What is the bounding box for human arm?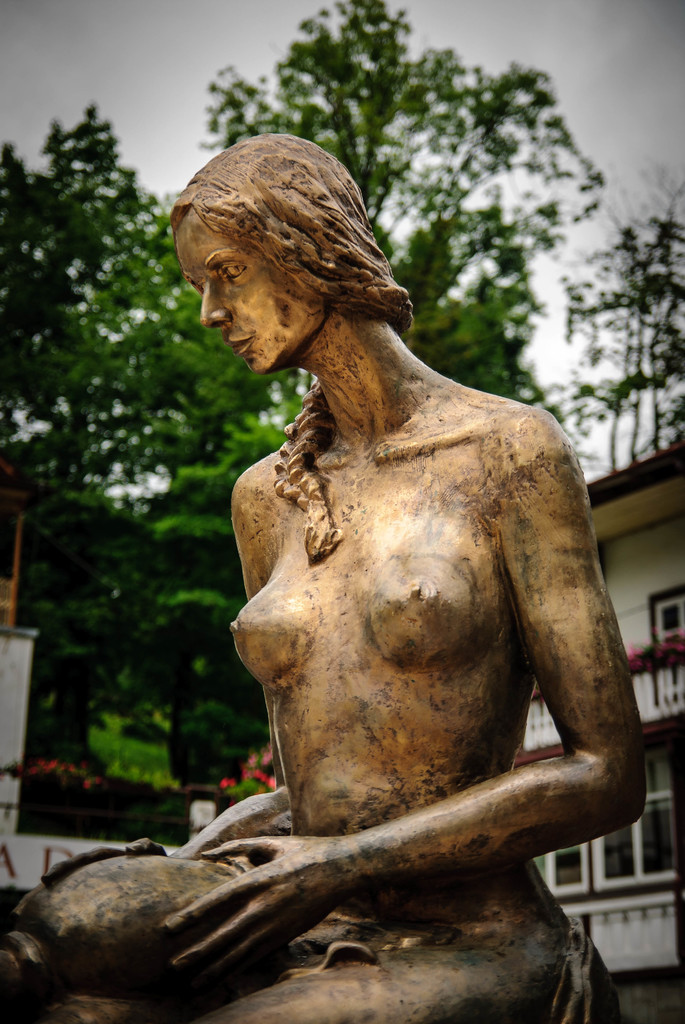
crop(285, 404, 628, 939).
